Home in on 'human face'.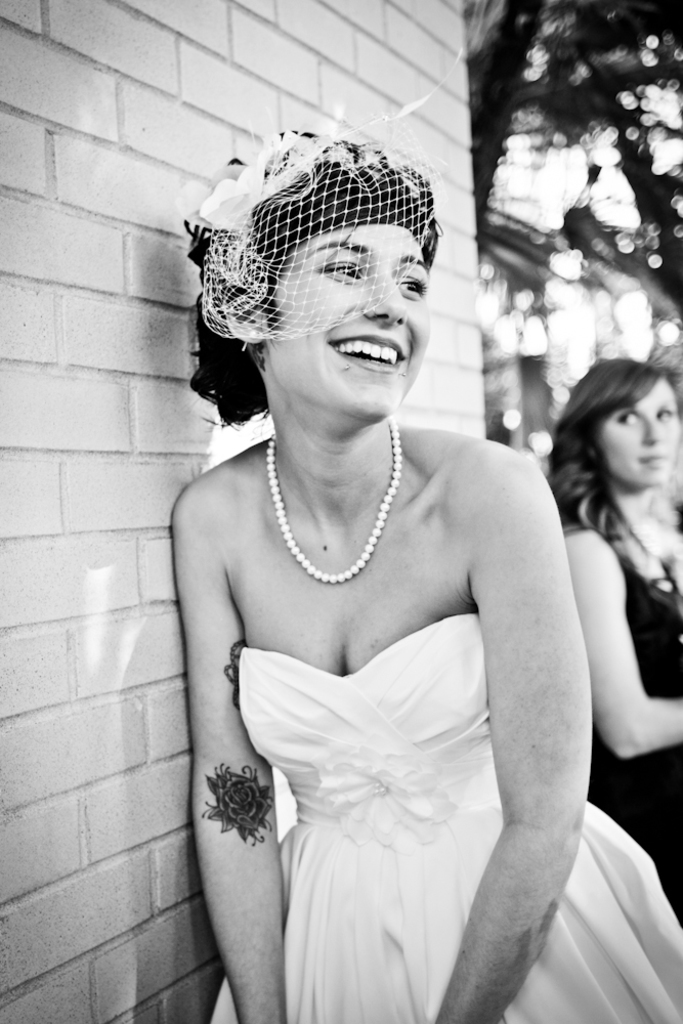
Homed in at {"x1": 593, "y1": 382, "x2": 682, "y2": 484}.
